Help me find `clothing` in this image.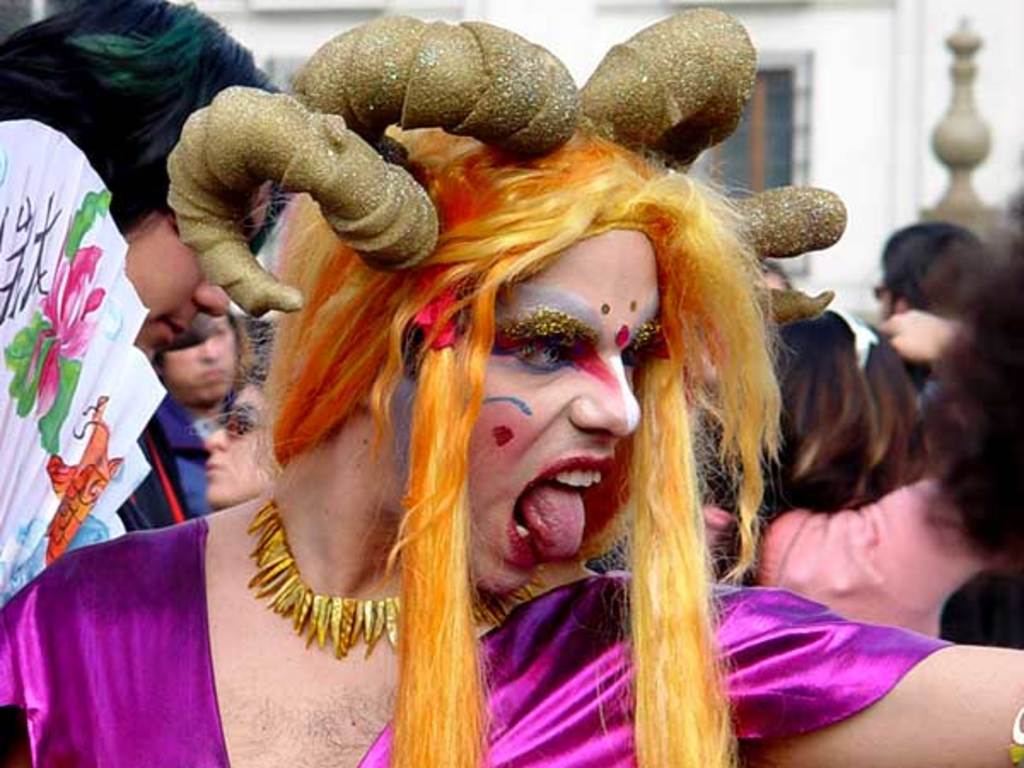
Found it: rect(119, 396, 203, 536).
